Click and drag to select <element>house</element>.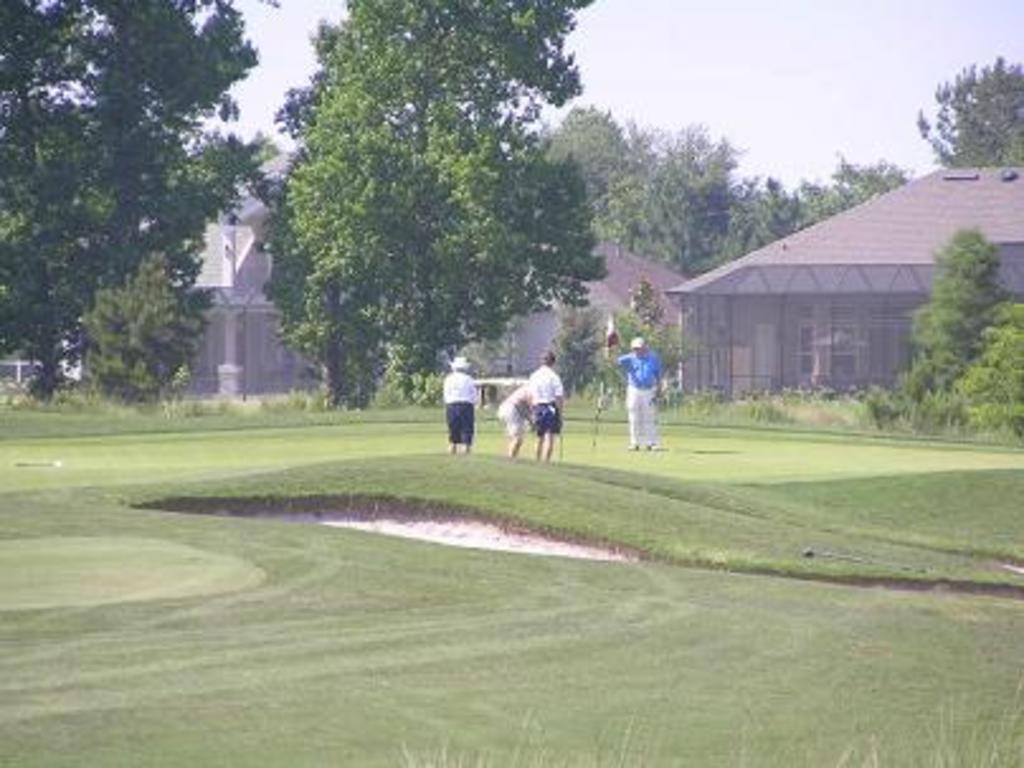
Selection: l=679, t=142, r=1023, b=433.
